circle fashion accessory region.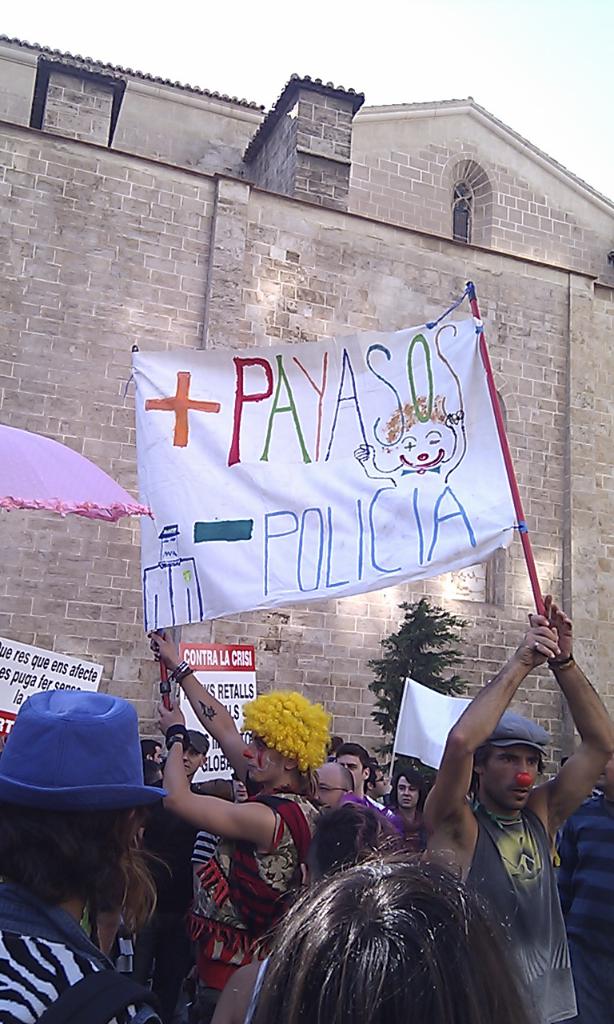
Region: locate(241, 692, 329, 773).
